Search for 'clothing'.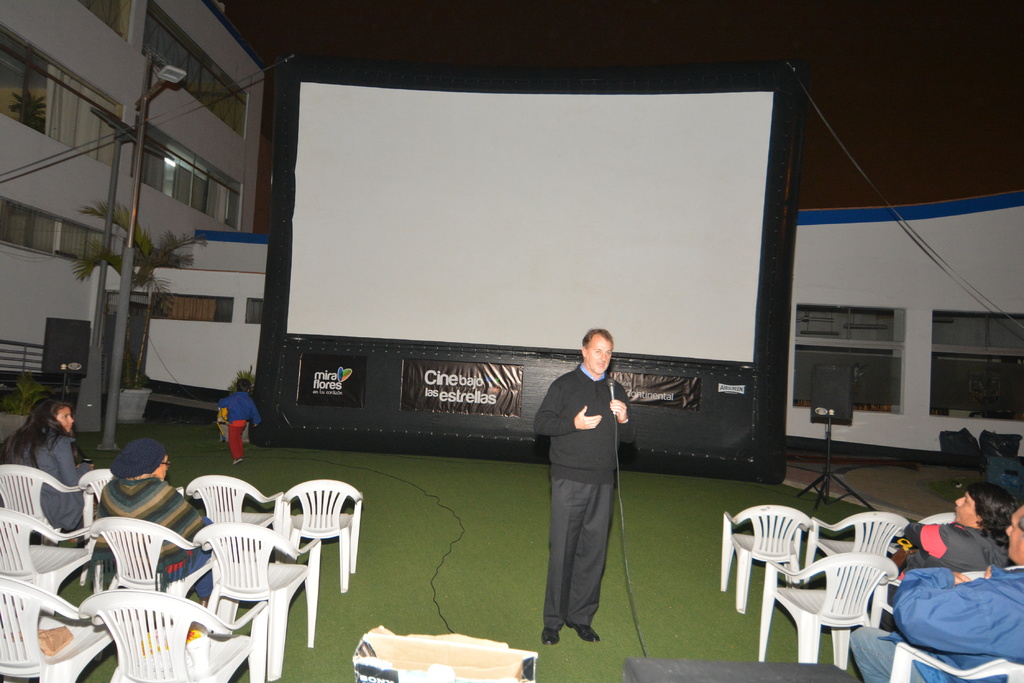
Found at box(852, 565, 1023, 682).
